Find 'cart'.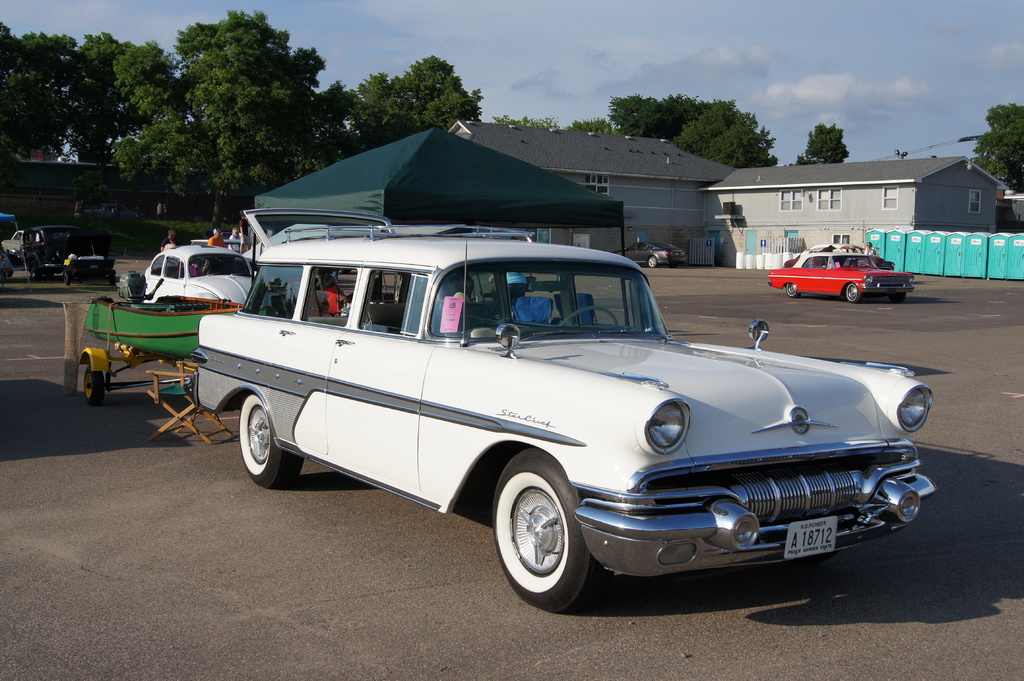
bbox=(79, 342, 200, 407).
